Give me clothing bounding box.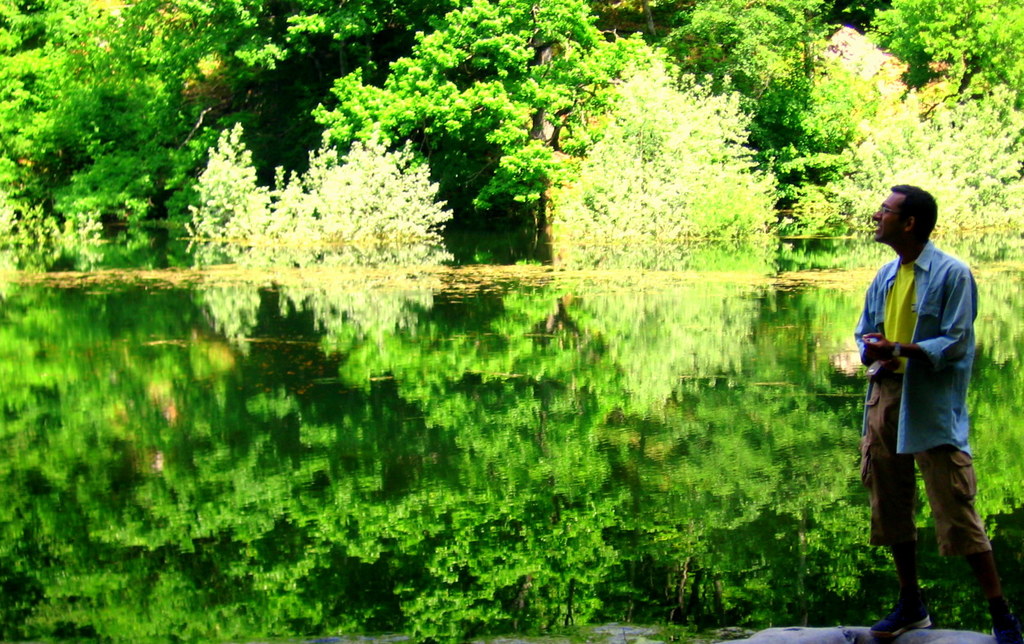
[836, 212, 989, 597].
